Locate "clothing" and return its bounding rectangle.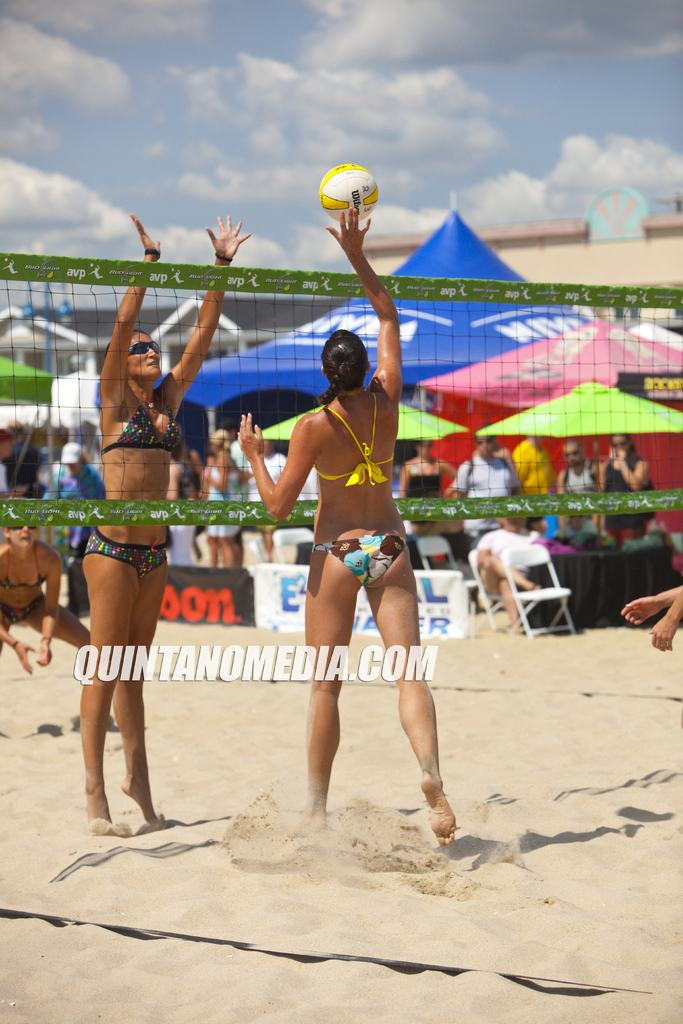
0,606,40,630.
